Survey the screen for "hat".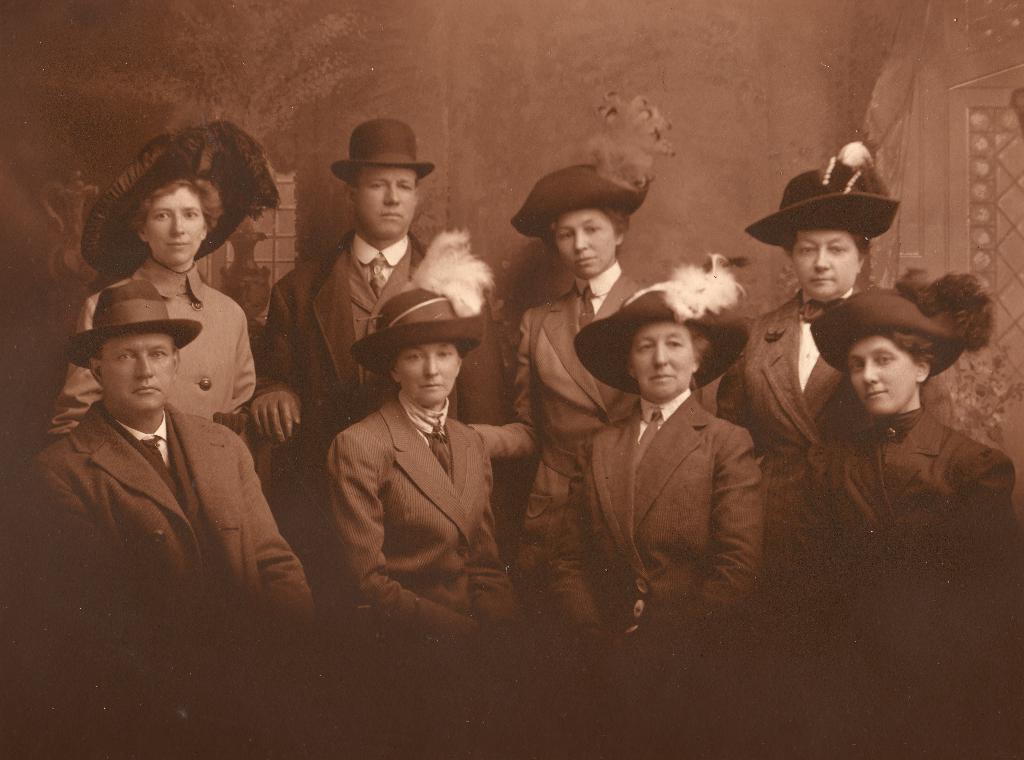
Survey found: BBox(744, 141, 904, 249).
